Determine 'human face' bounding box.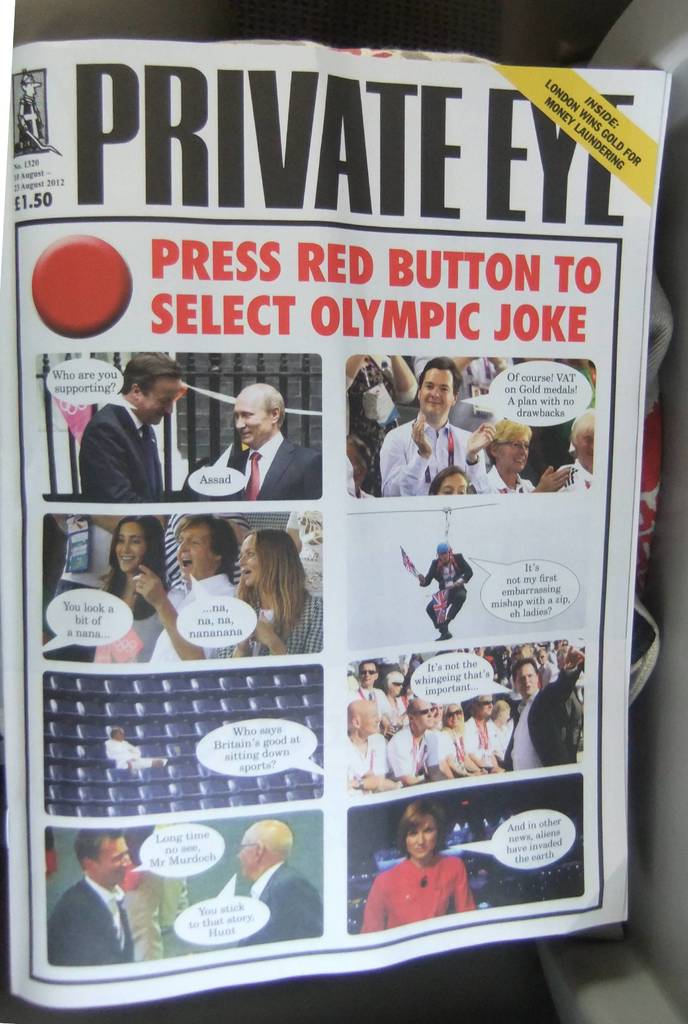
Determined: <box>436,472,473,495</box>.
